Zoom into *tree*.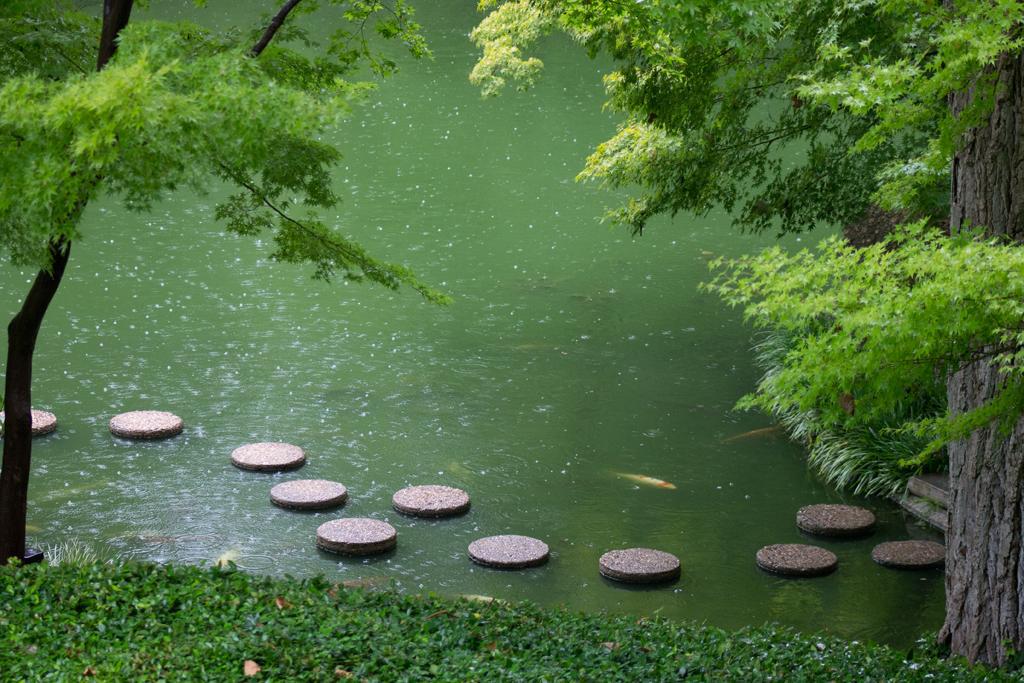
Zoom target: 449:0:1023:677.
